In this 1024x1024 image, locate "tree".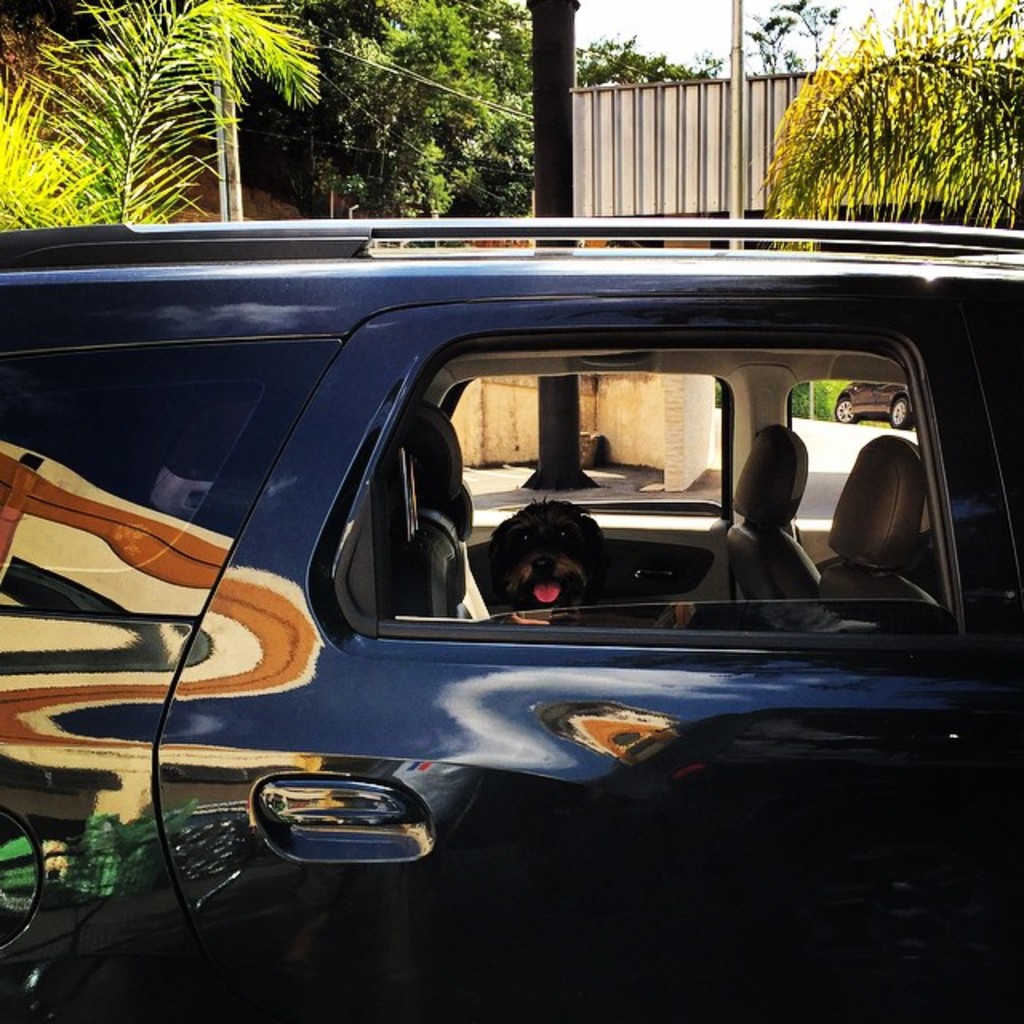
Bounding box: l=0, t=3, r=322, b=229.
